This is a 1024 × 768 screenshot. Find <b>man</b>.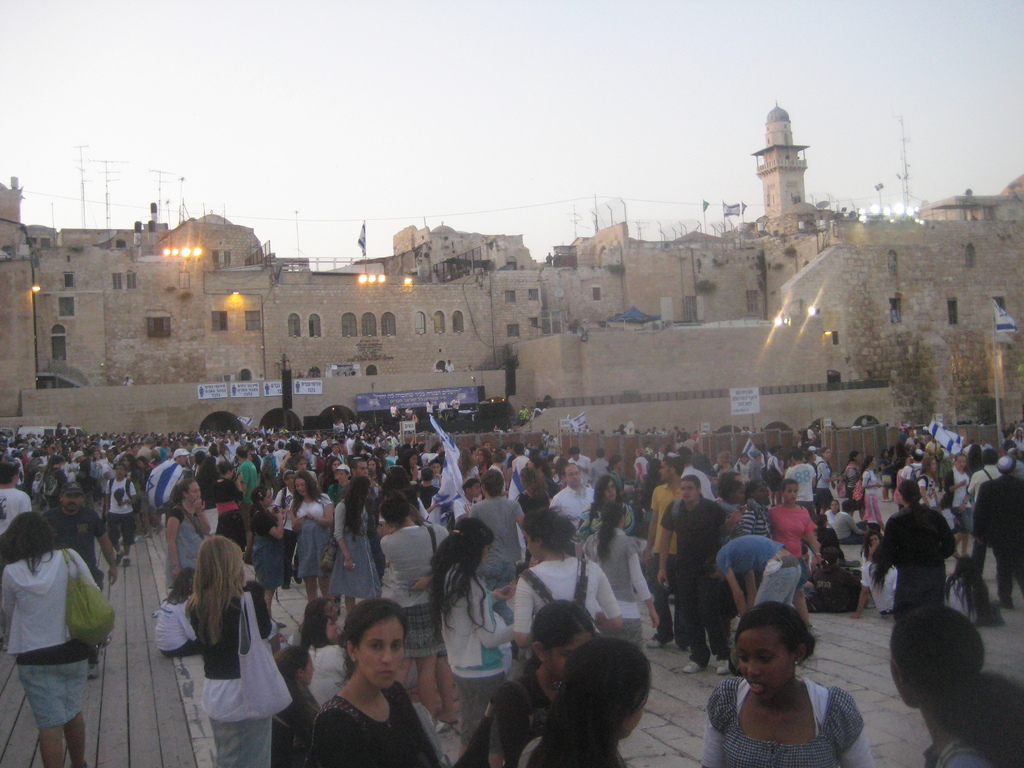
Bounding box: bbox(783, 447, 816, 522).
